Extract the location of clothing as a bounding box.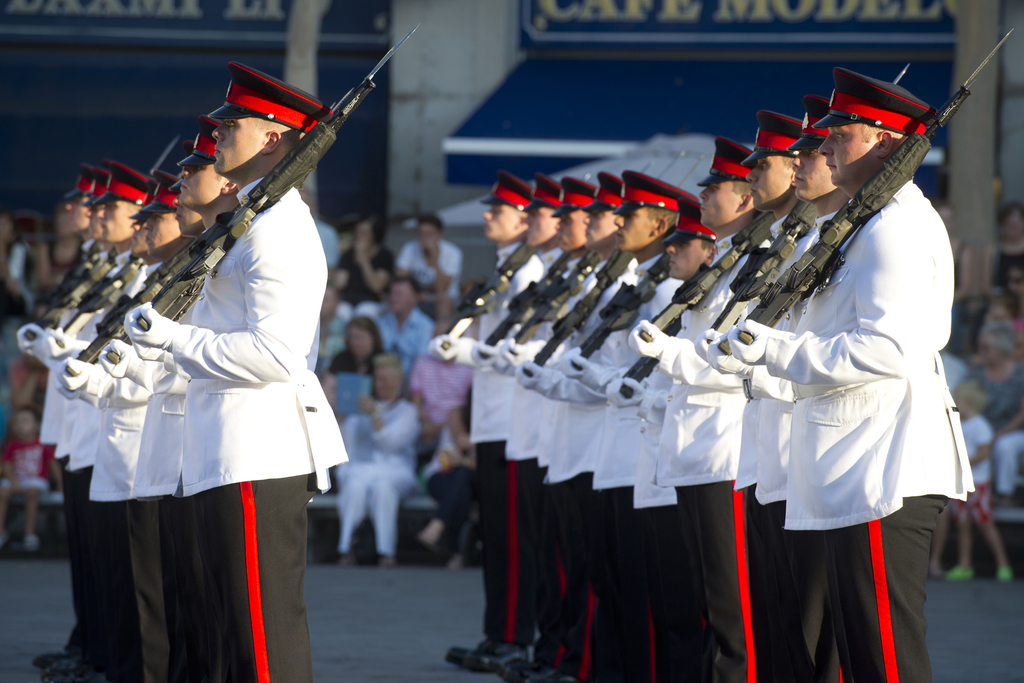
[547, 265, 637, 666].
